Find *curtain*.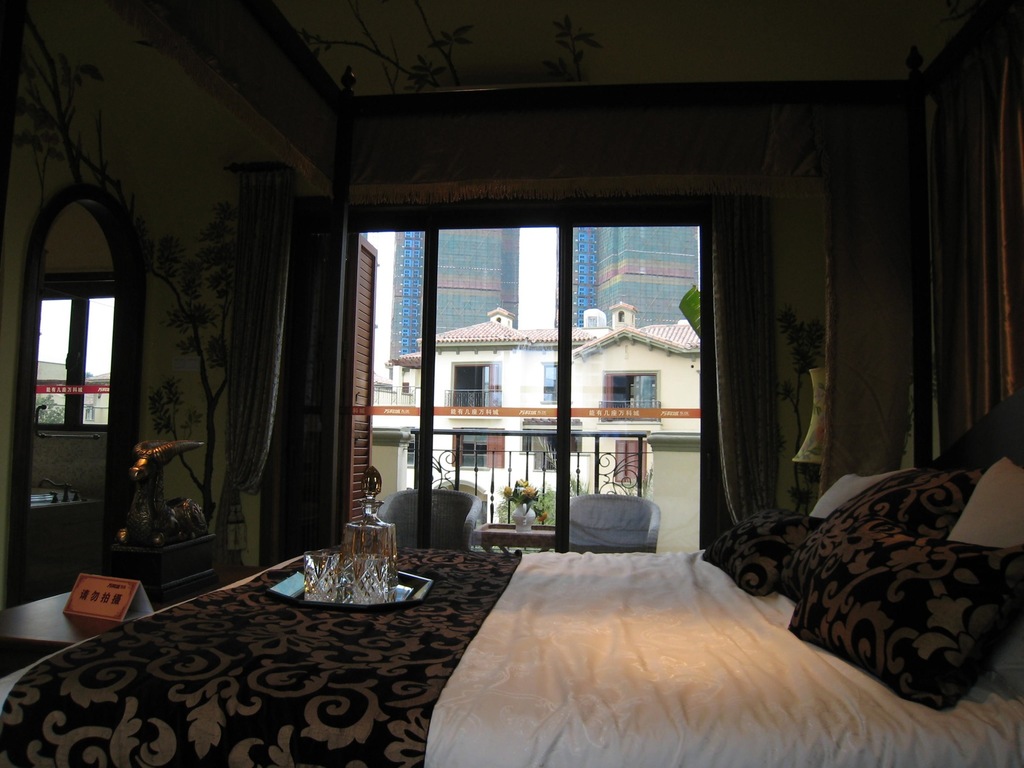
x1=714 y1=197 x2=783 y2=522.
